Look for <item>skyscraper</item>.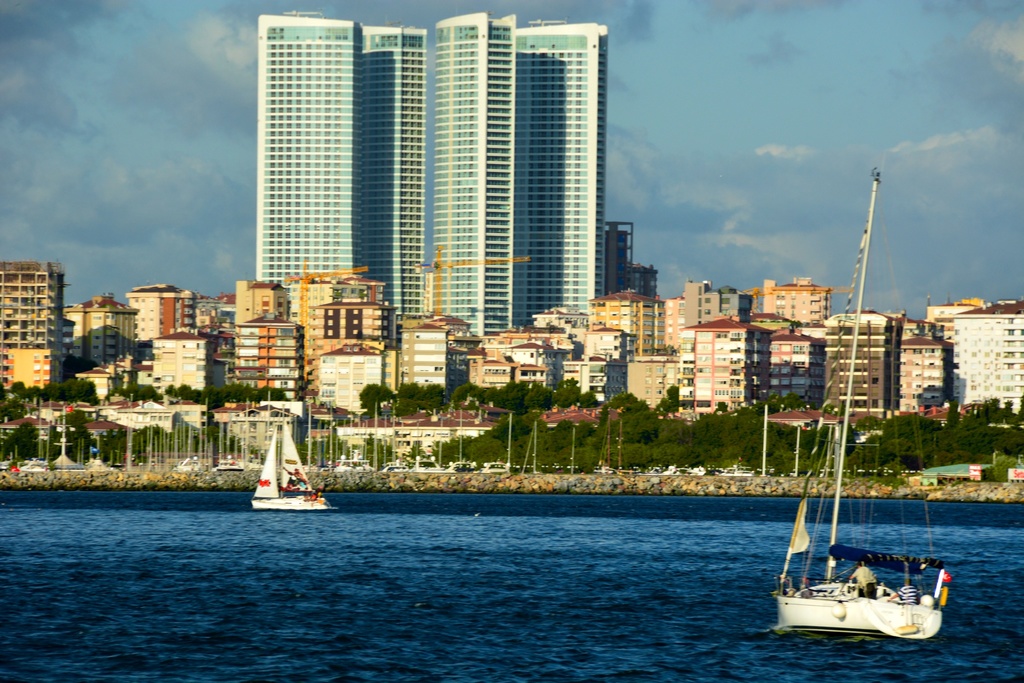
Found: x1=62 y1=290 x2=138 y2=366.
